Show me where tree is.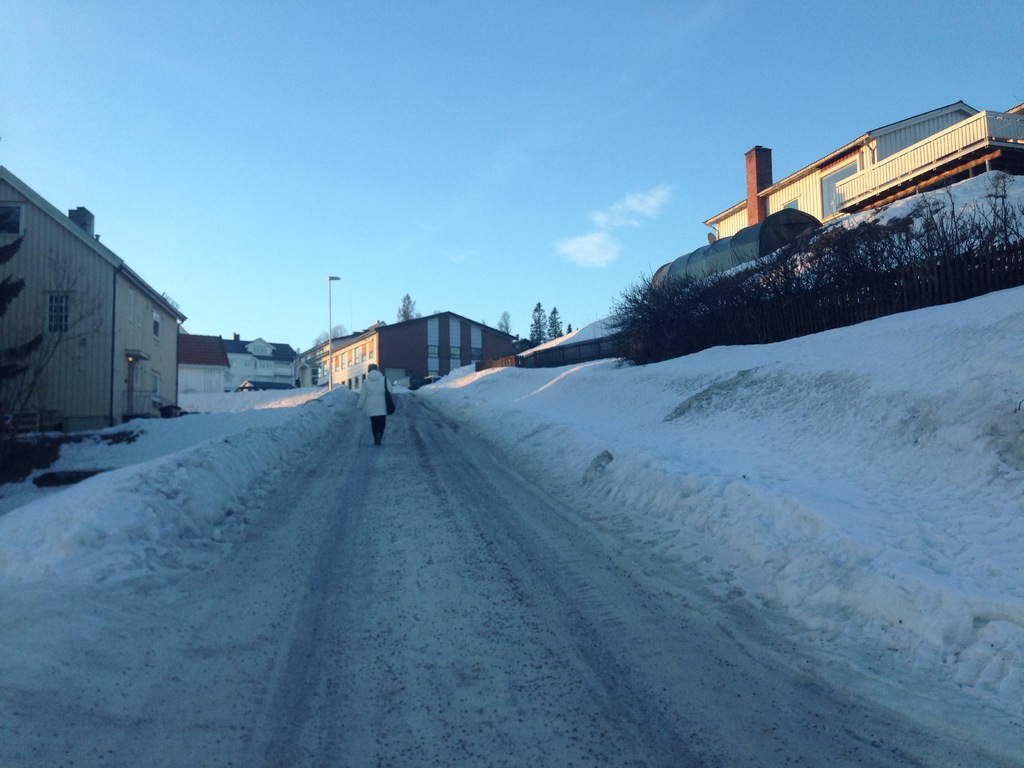
tree is at bbox=(314, 320, 345, 345).
